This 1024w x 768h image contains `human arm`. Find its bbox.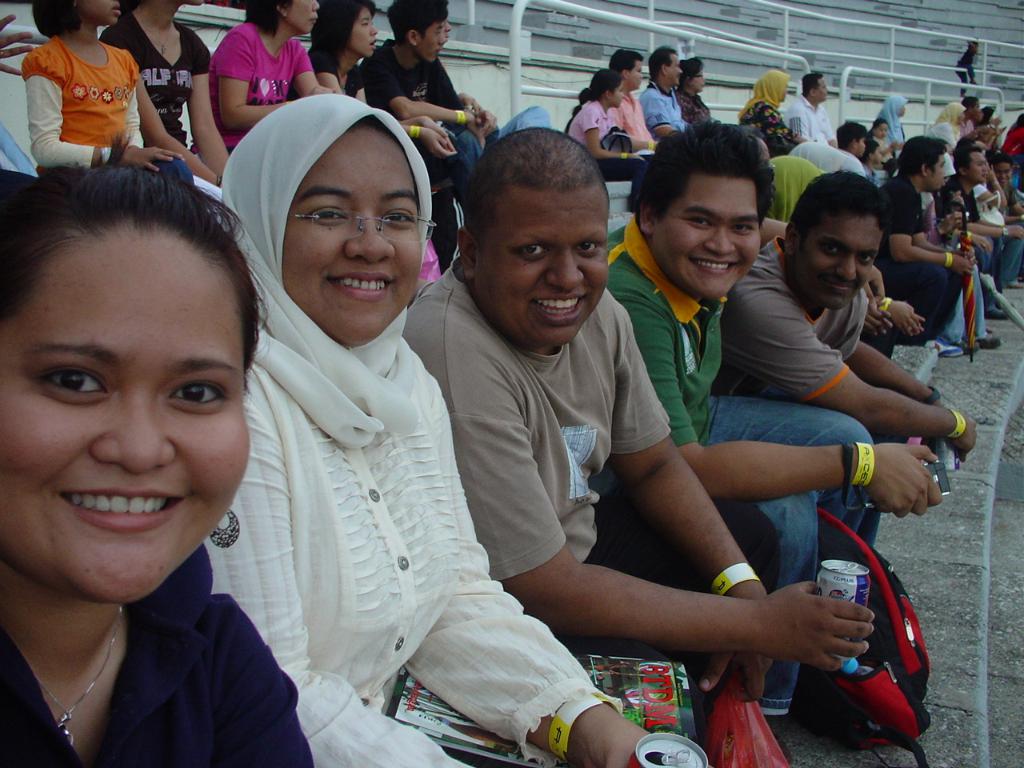
{"x1": 885, "y1": 185, "x2": 974, "y2": 271}.
